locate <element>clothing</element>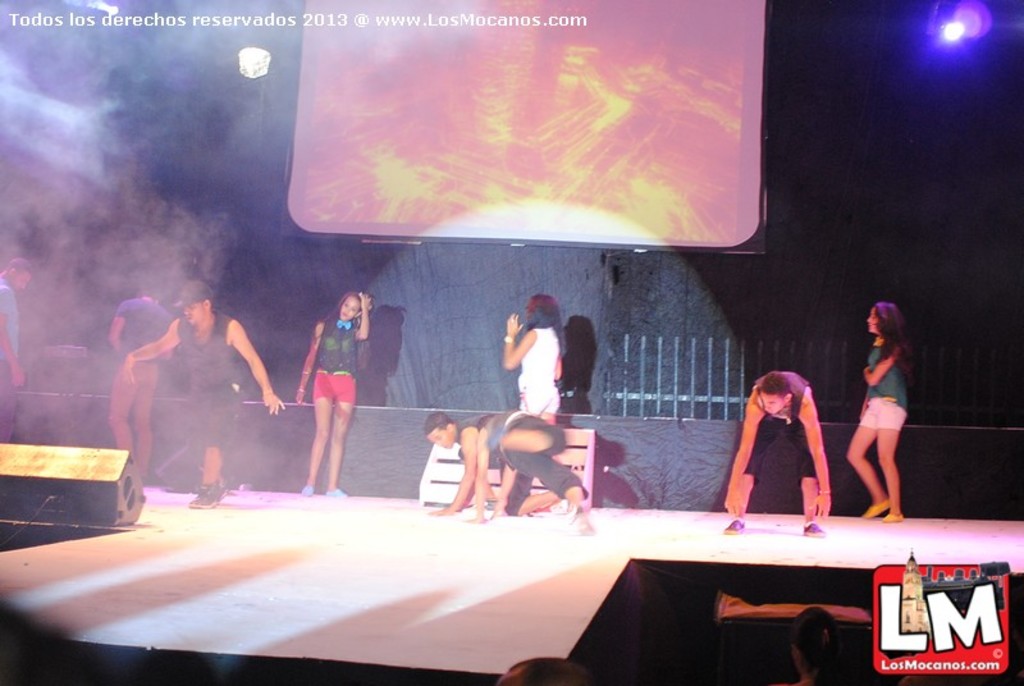
detection(518, 325, 554, 419)
